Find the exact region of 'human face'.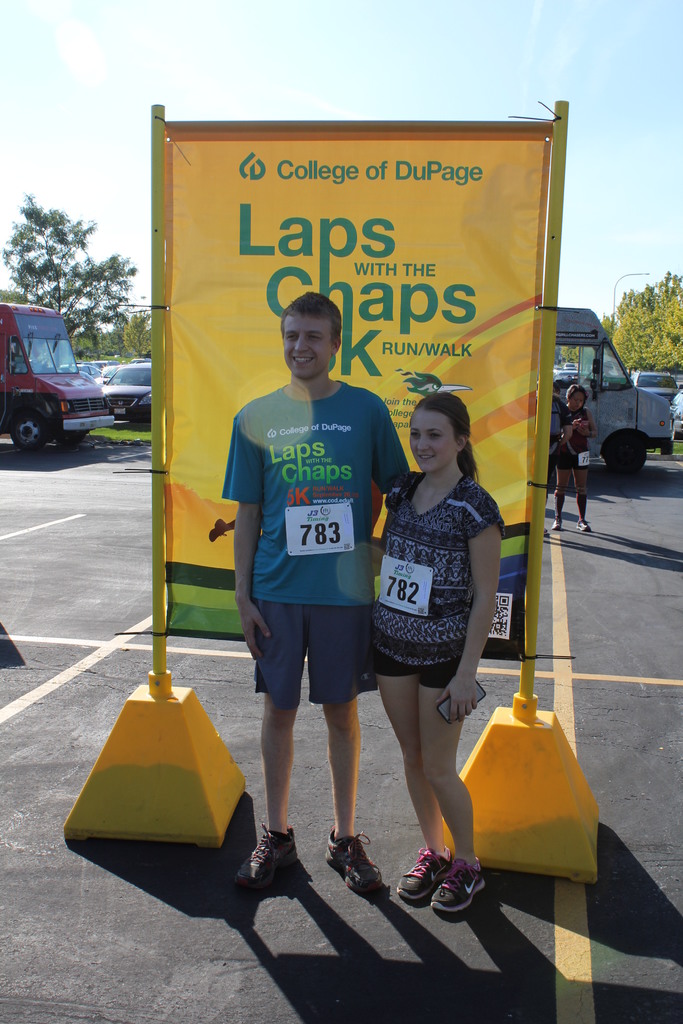
Exact region: (284,316,332,377).
